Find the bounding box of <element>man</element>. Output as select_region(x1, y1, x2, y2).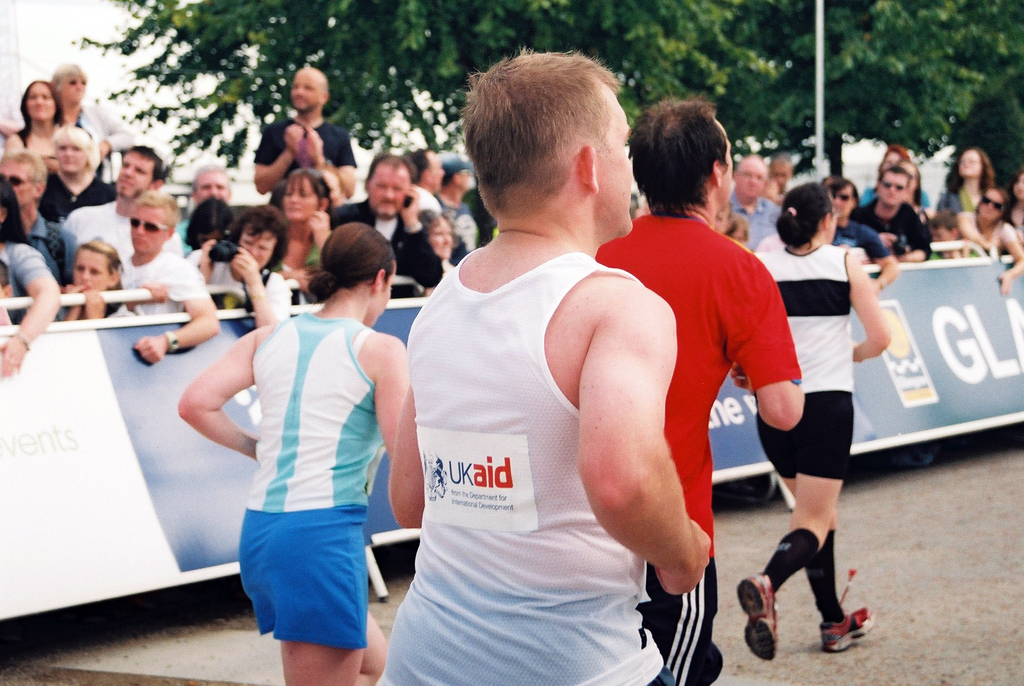
select_region(63, 145, 186, 277).
